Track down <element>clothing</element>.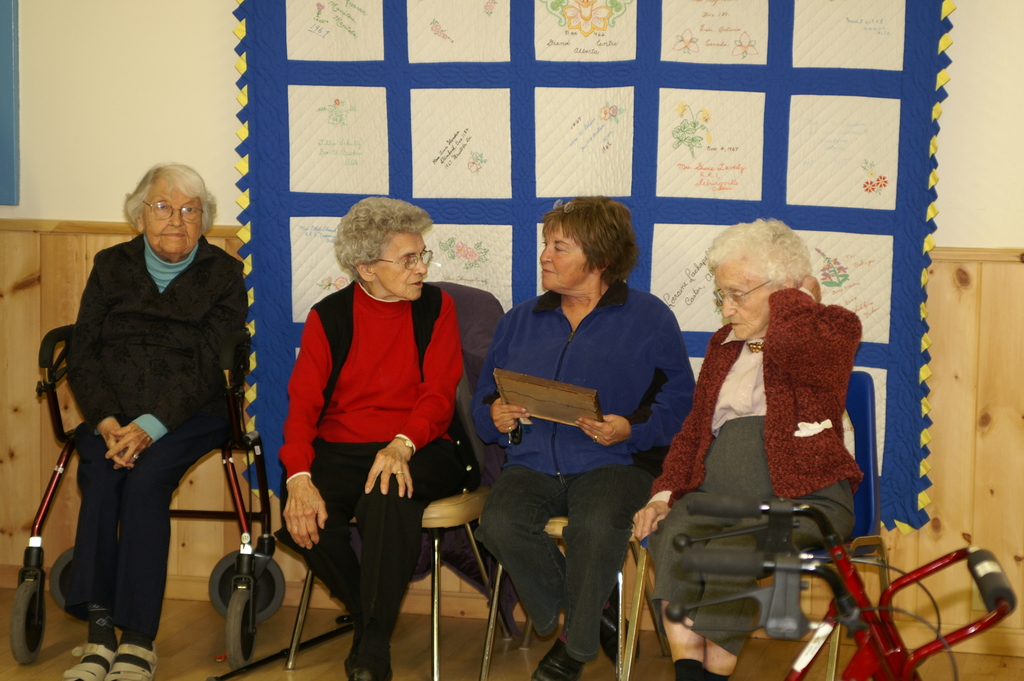
Tracked to 651:283:863:660.
